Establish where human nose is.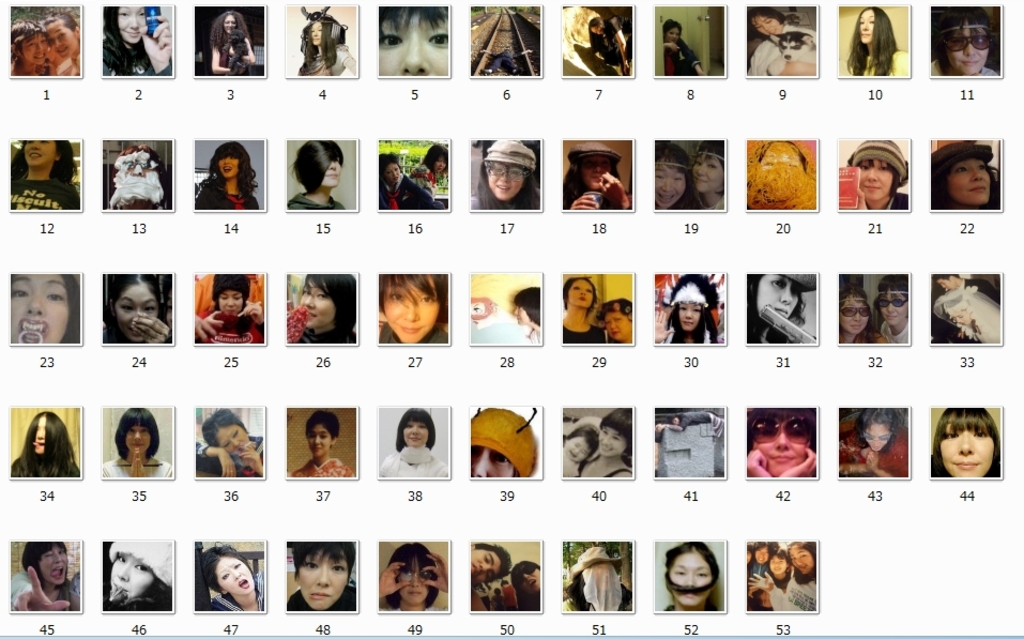
Established at detection(29, 138, 43, 151).
